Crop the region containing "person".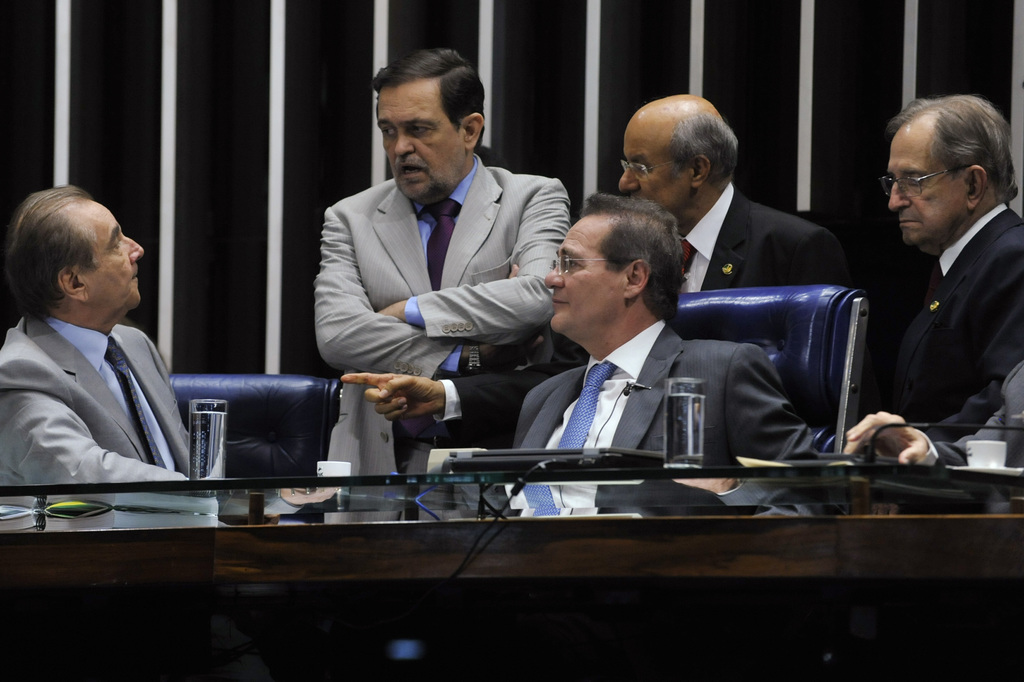
Crop region: bbox=[313, 42, 575, 508].
